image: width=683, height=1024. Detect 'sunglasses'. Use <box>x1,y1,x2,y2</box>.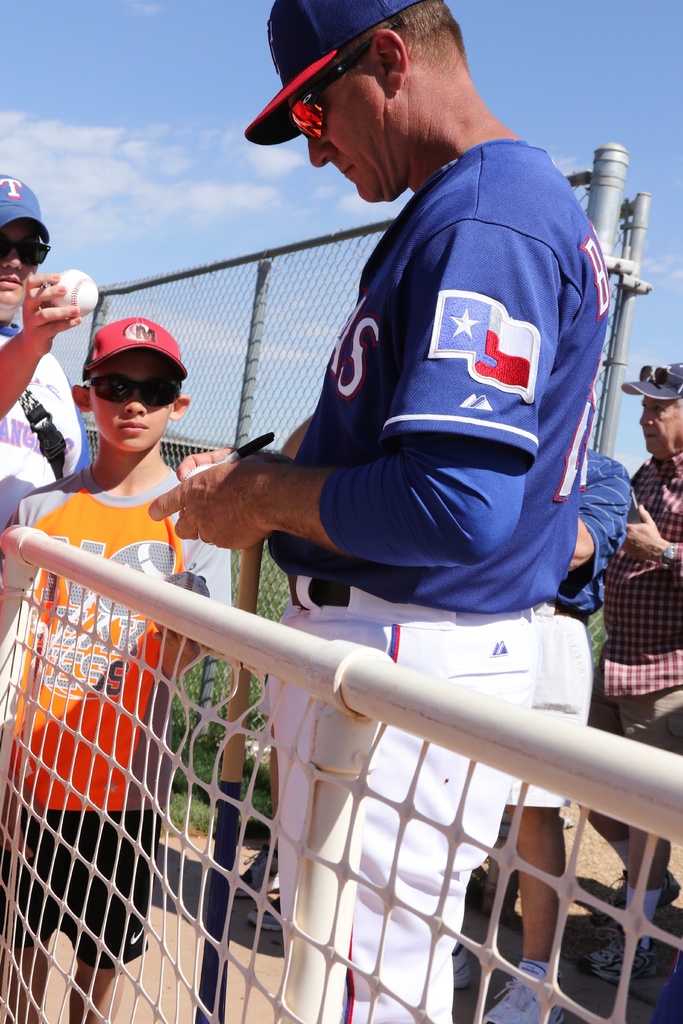
<box>286,11,411,146</box>.
